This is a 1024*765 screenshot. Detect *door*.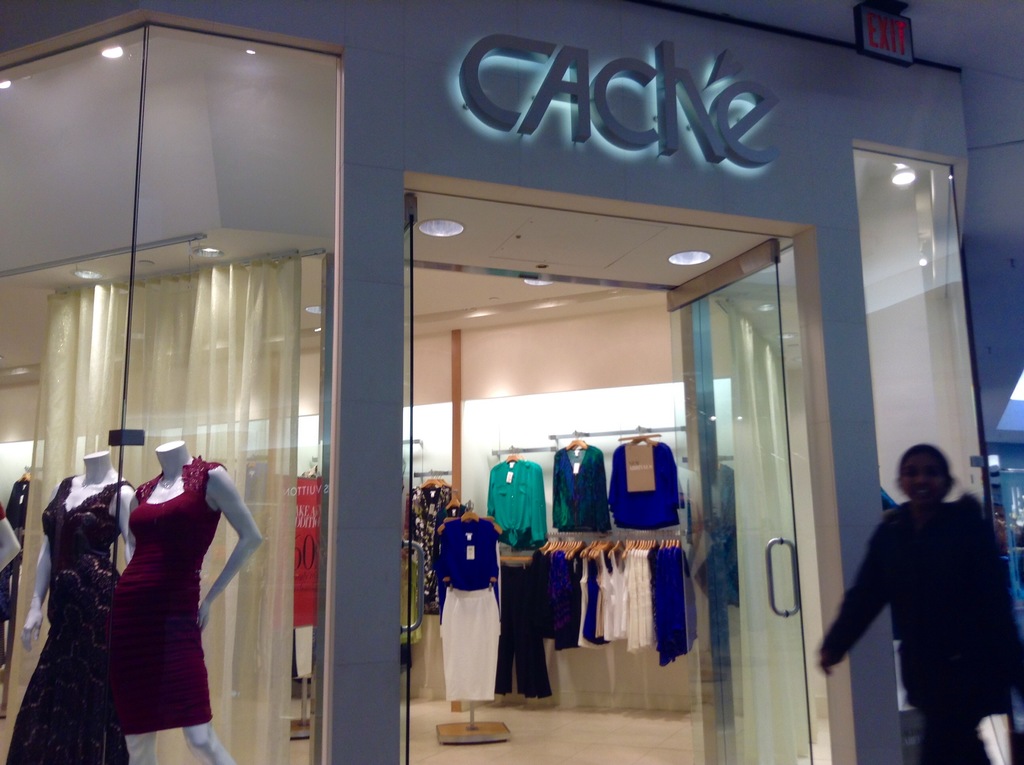
{"x1": 661, "y1": 241, "x2": 810, "y2": 762}.
